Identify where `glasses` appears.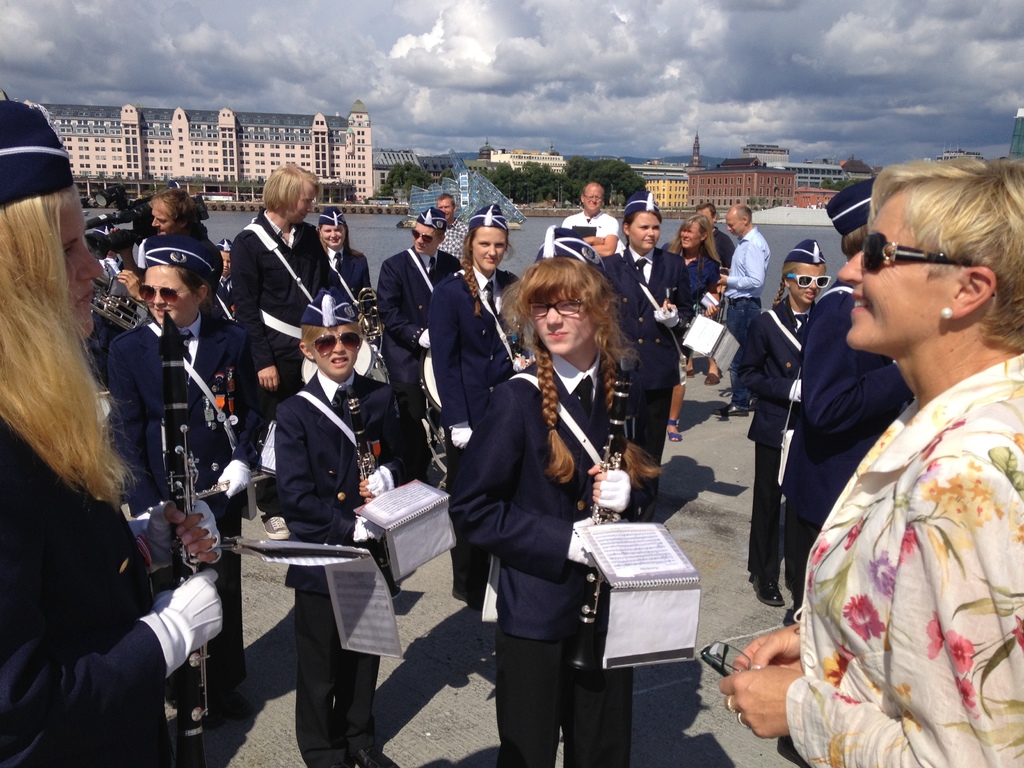
Appears at left=521, top=294, right=606, bottom=318.
